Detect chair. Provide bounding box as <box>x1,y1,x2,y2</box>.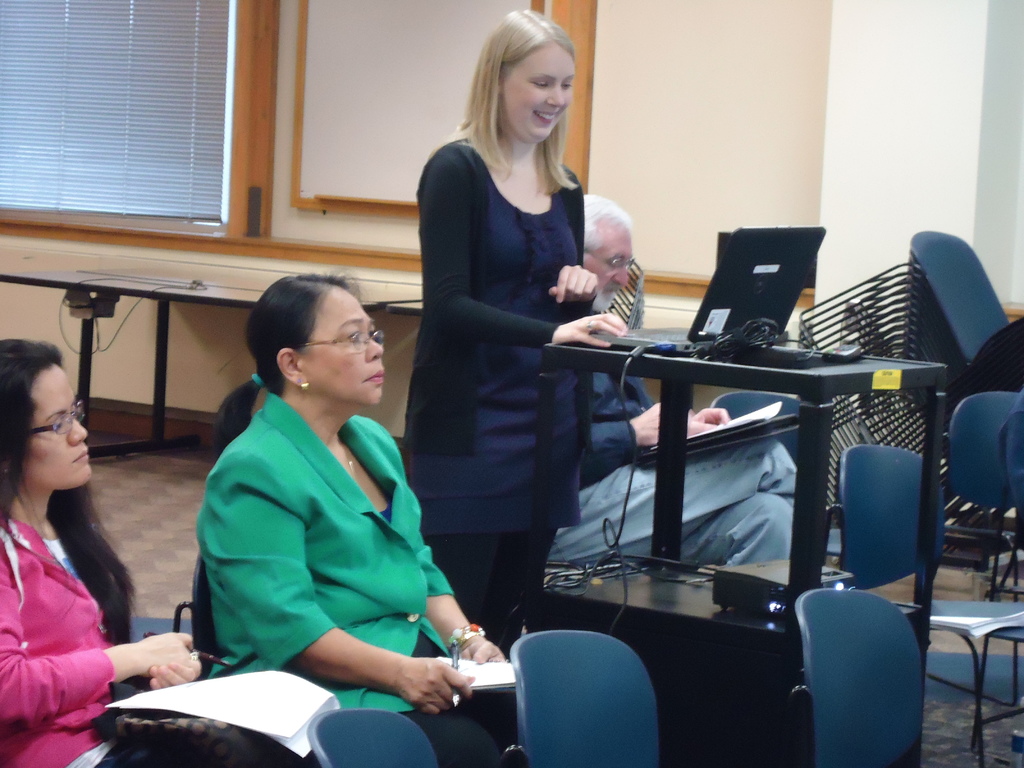
<box>986,403,1023,614</box>.
